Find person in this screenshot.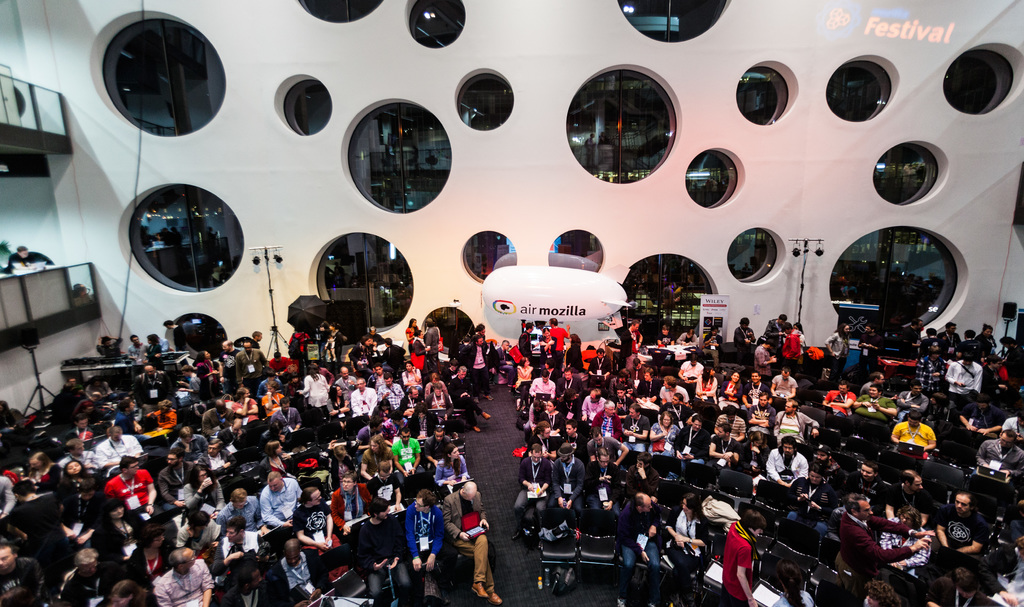
The bounding box for person is bbox=(201, 399, 234, 433).
